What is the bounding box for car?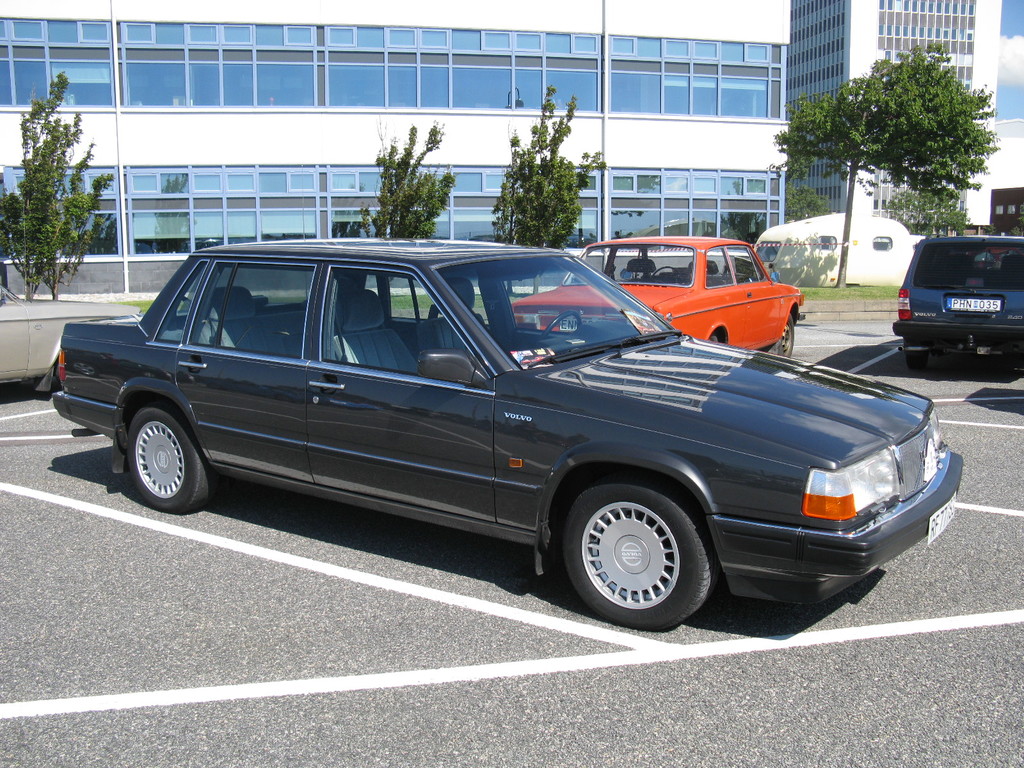
left=513, top=236, right=803, bottom=360.
